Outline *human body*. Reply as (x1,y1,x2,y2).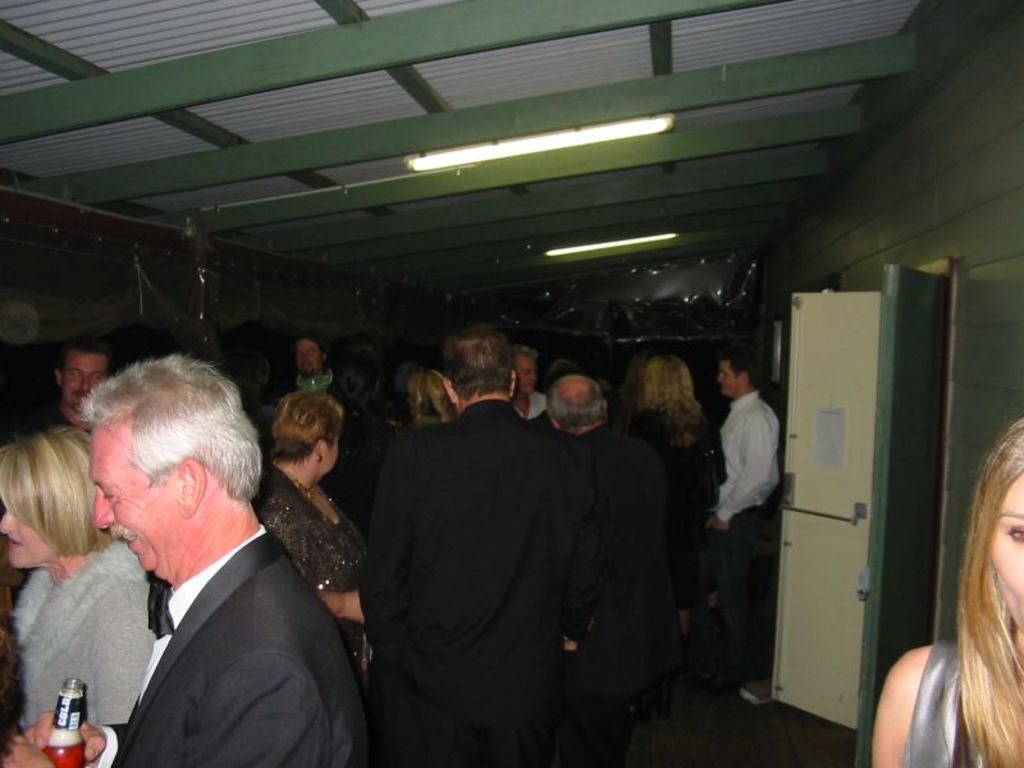
(1,526,361,767).
